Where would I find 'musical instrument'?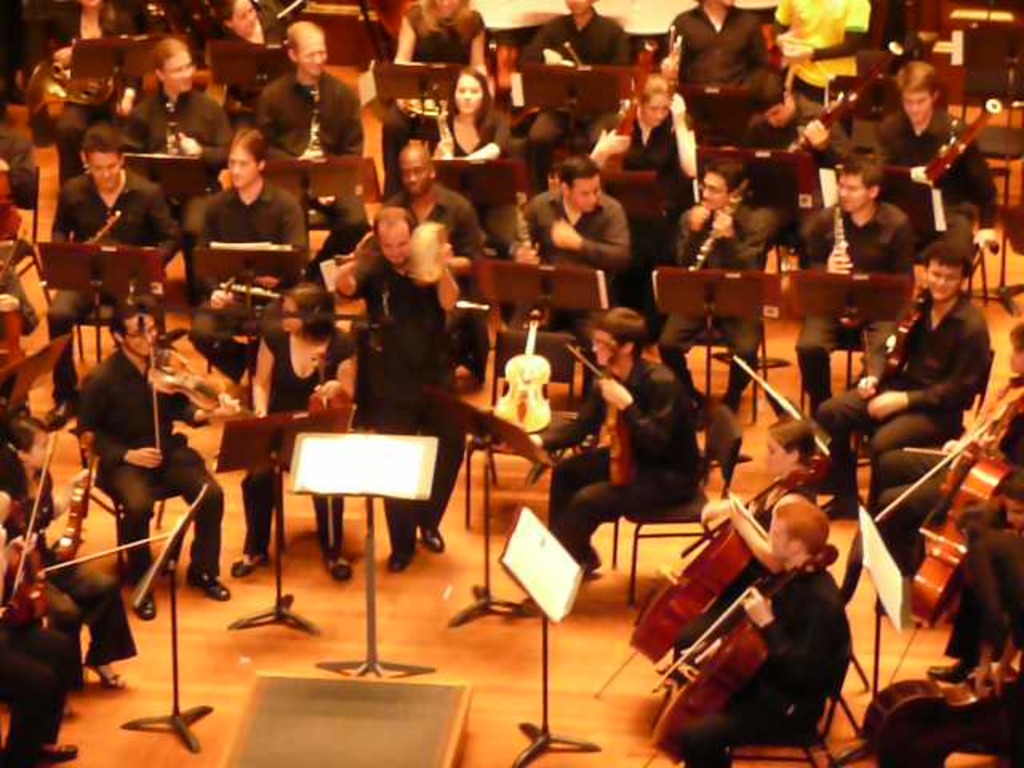
At Rect(850, 642, 1022, 766).
